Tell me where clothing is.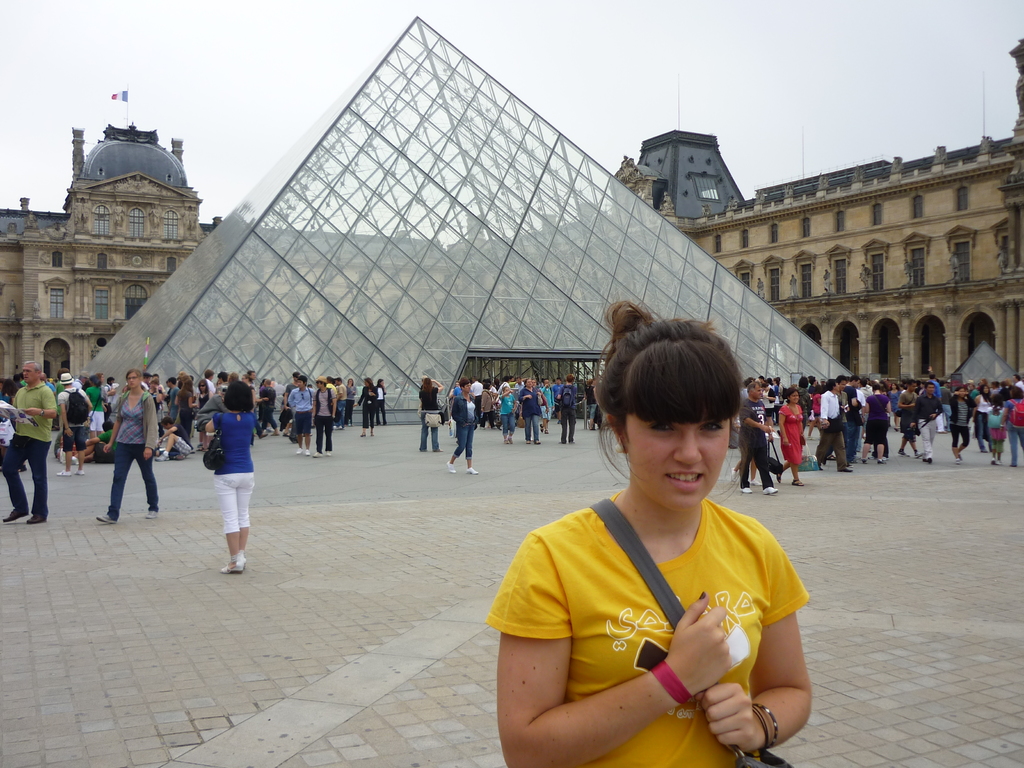
clothing is at bbox=[211, 401, 257, 528].
